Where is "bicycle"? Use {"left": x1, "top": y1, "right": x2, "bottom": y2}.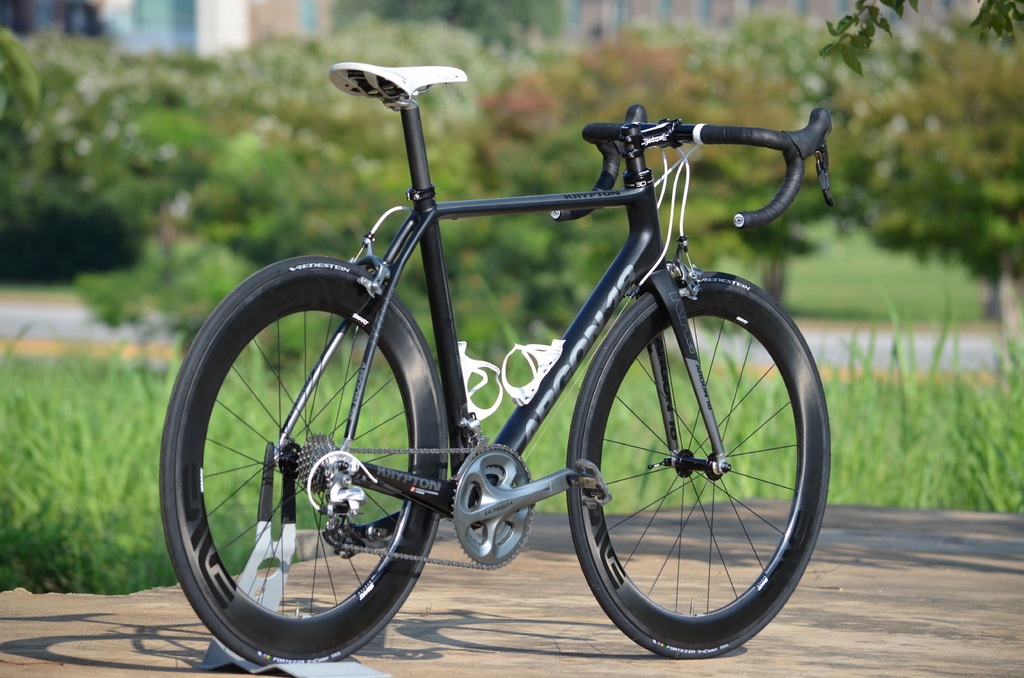
{"left": 156, "top": 58, "right": 847, "bottom": 661}.
